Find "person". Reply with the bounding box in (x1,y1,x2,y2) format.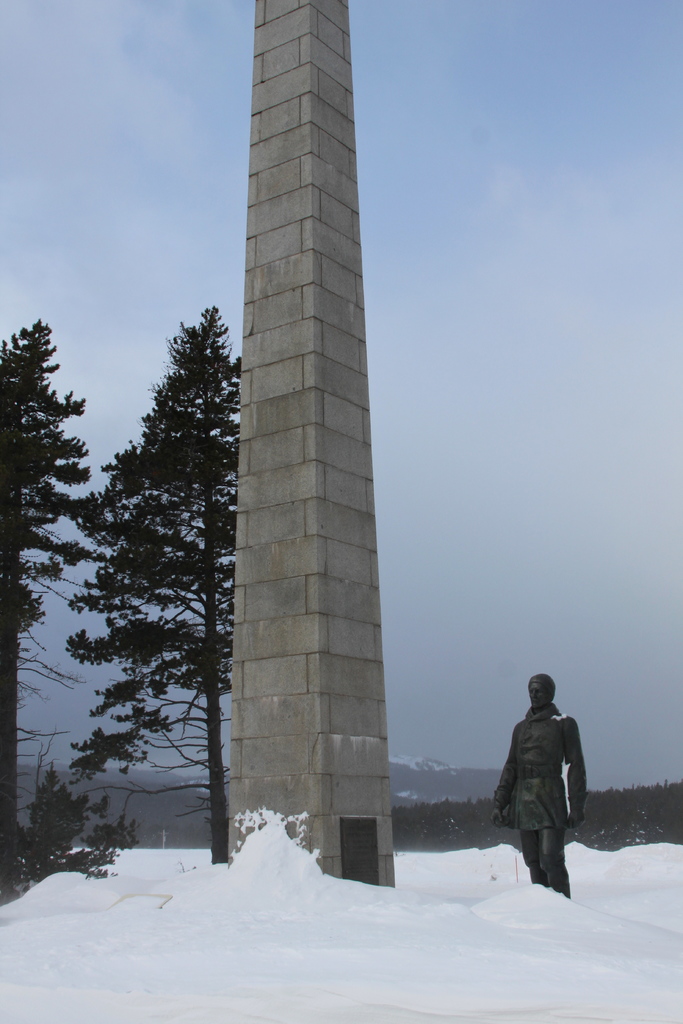
(492,673,587,900).
